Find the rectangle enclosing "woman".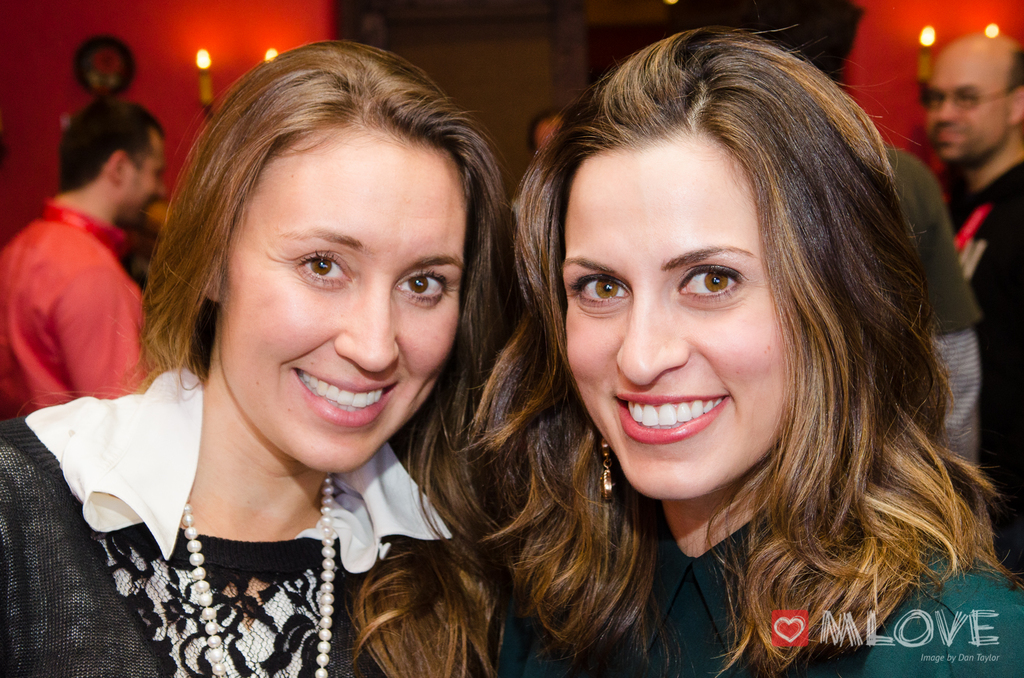
{"left": 458, "top": 19, "right": 1023, "bottom": 677}.
